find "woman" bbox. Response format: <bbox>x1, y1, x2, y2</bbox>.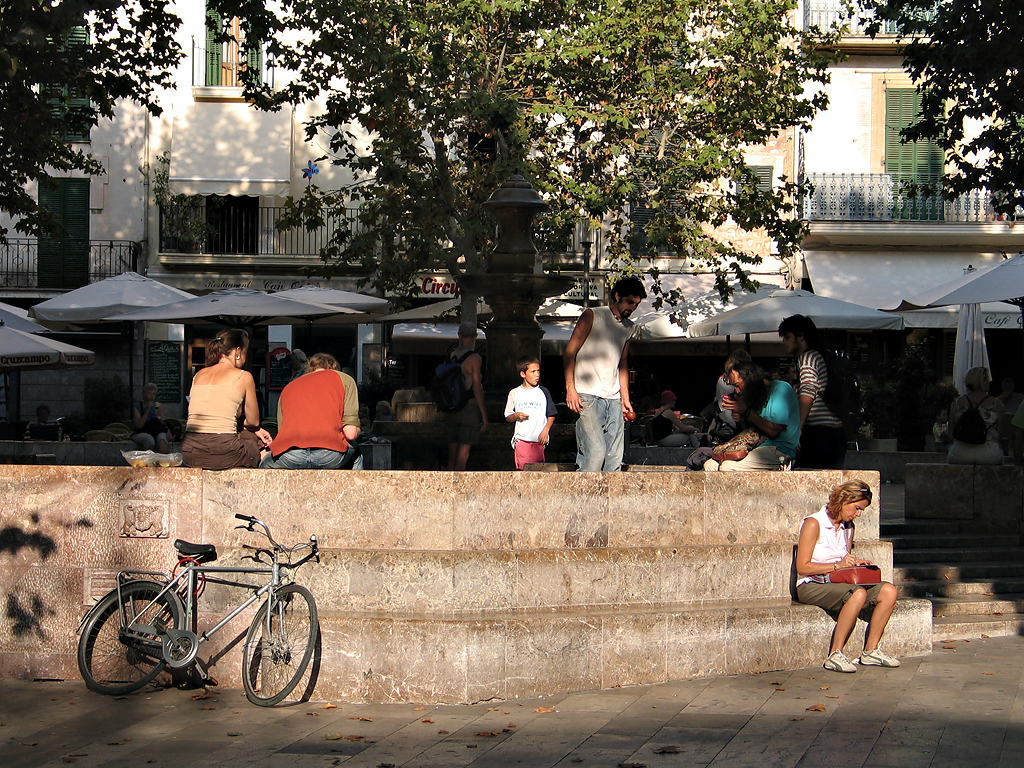
<bbox>949, 365, 1007, 466</bbox>.
